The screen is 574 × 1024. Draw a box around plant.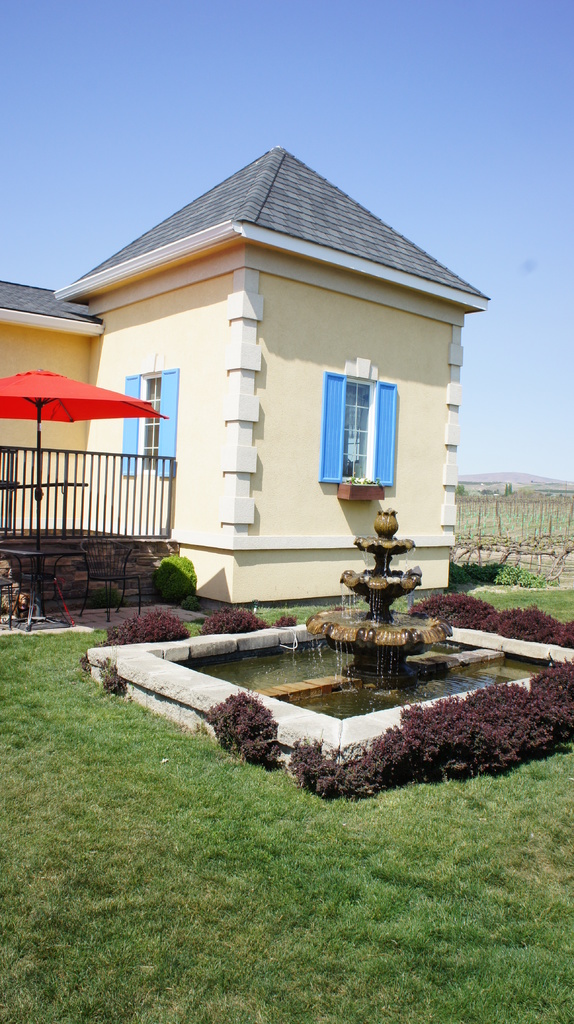
(550,612,573,646).
